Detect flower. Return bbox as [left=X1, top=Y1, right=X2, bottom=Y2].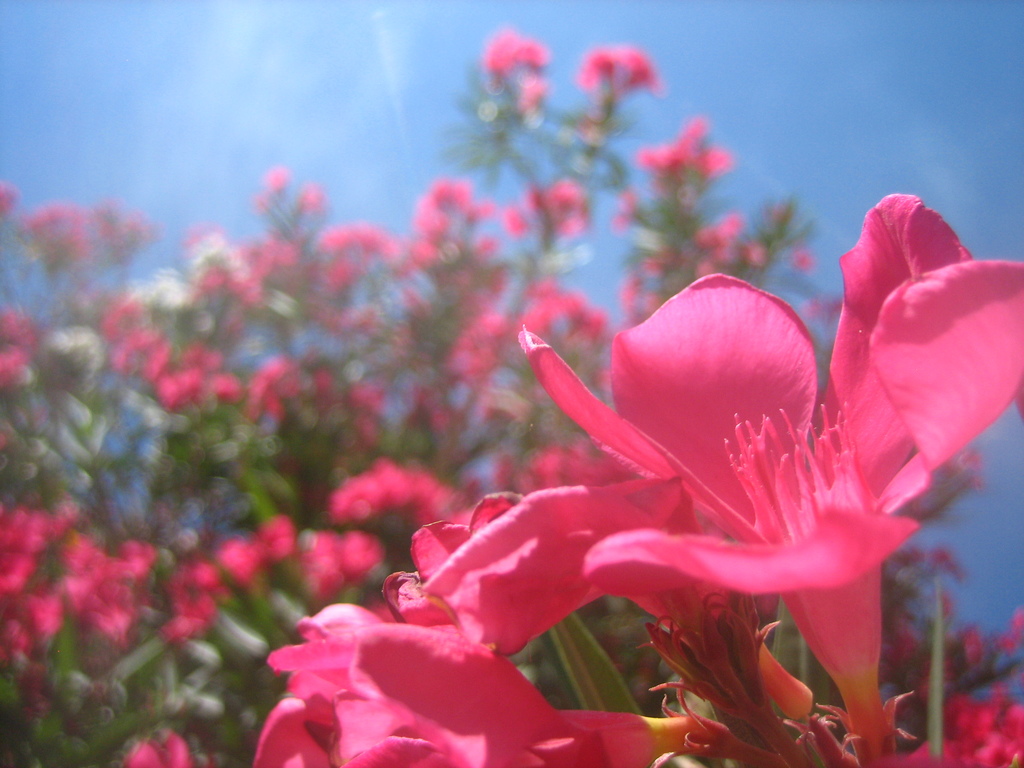
[left=0, top=305, right=48, bottom=390].
